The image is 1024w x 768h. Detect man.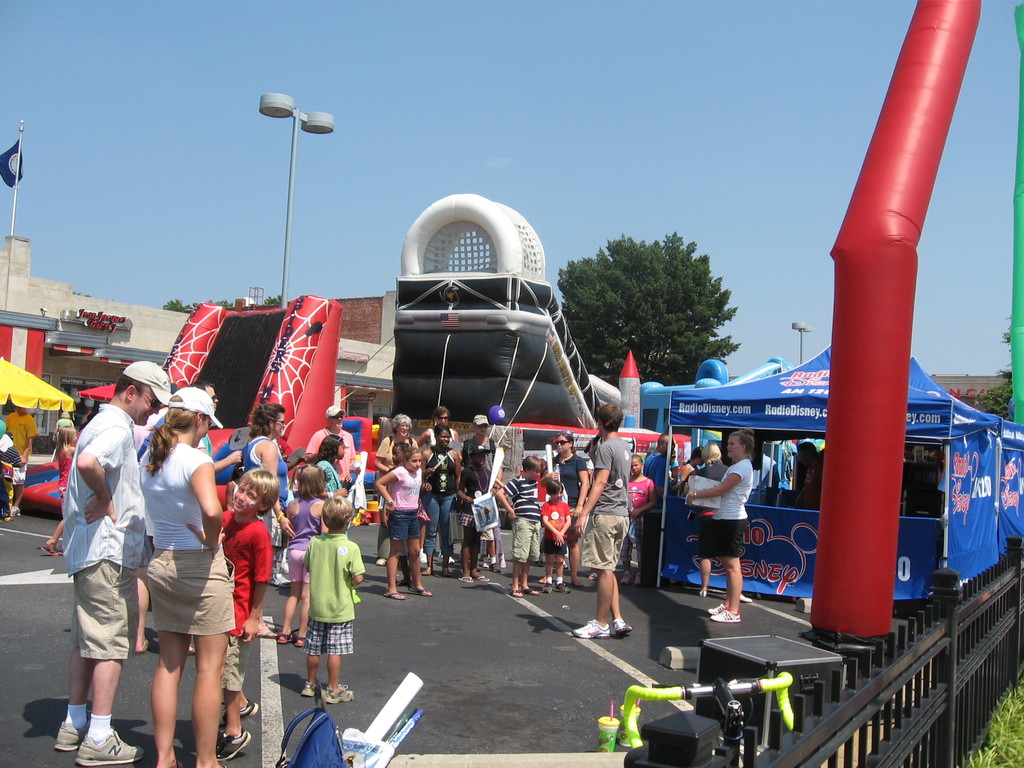
Detection: box=[3, 407, 36, 515].
